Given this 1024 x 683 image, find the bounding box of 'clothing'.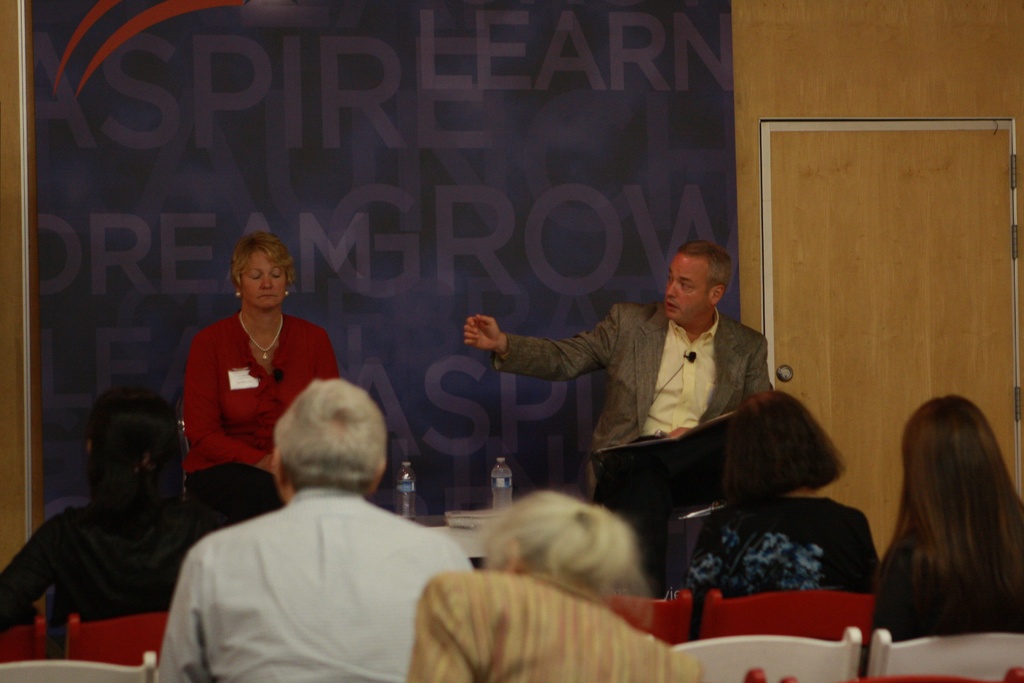
detection(408, 562, 703, 682).
